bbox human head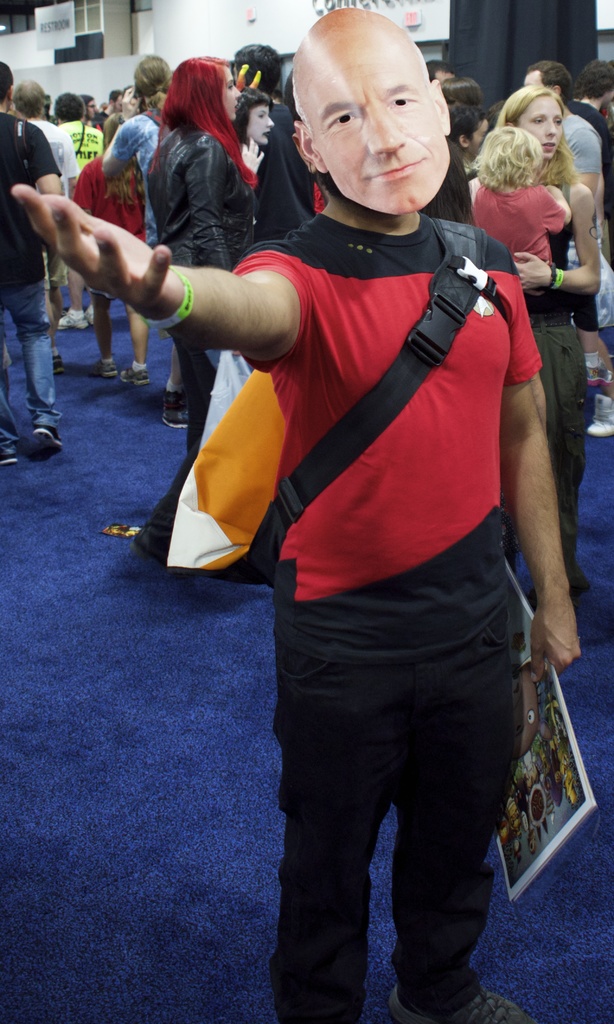
{"left": 0, "top": 57, "right": 15, "bottom": 102}
